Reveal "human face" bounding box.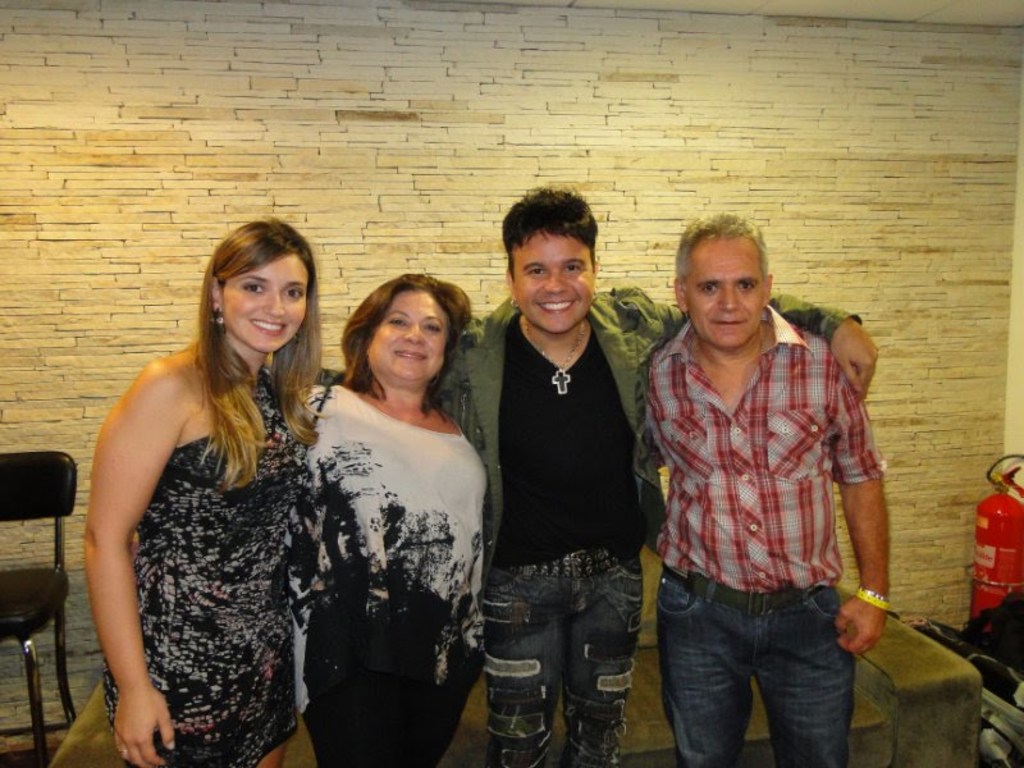
Revealed: detection(365, 289, 448, 385).
